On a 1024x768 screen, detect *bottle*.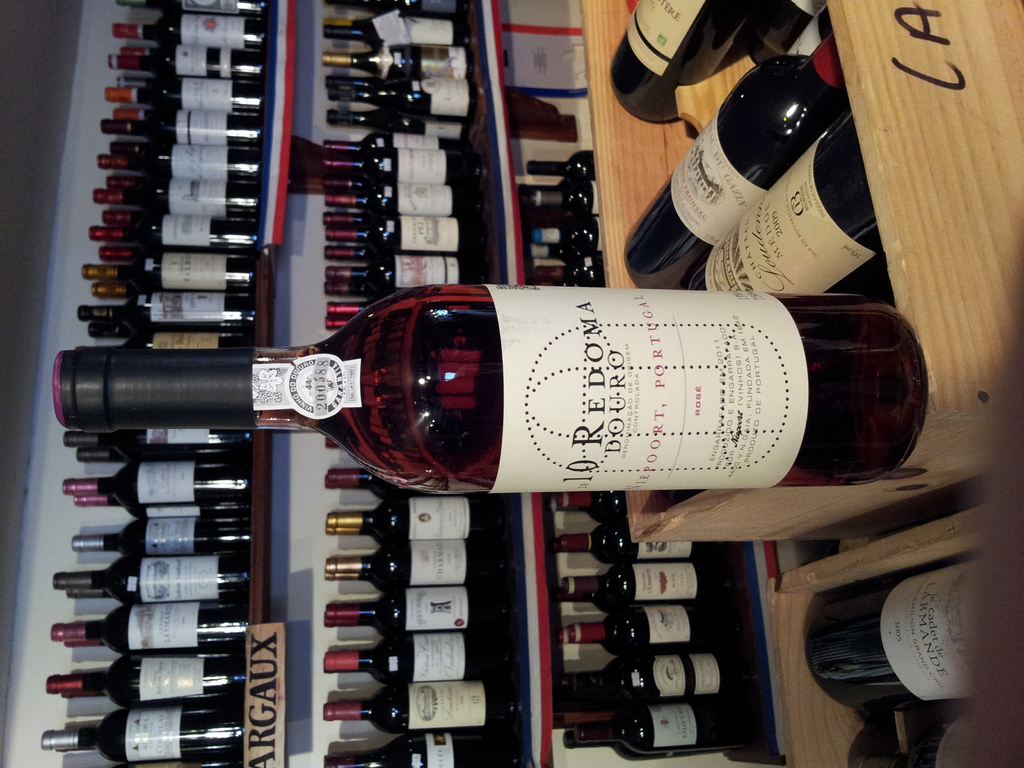
524 218 609 243.
